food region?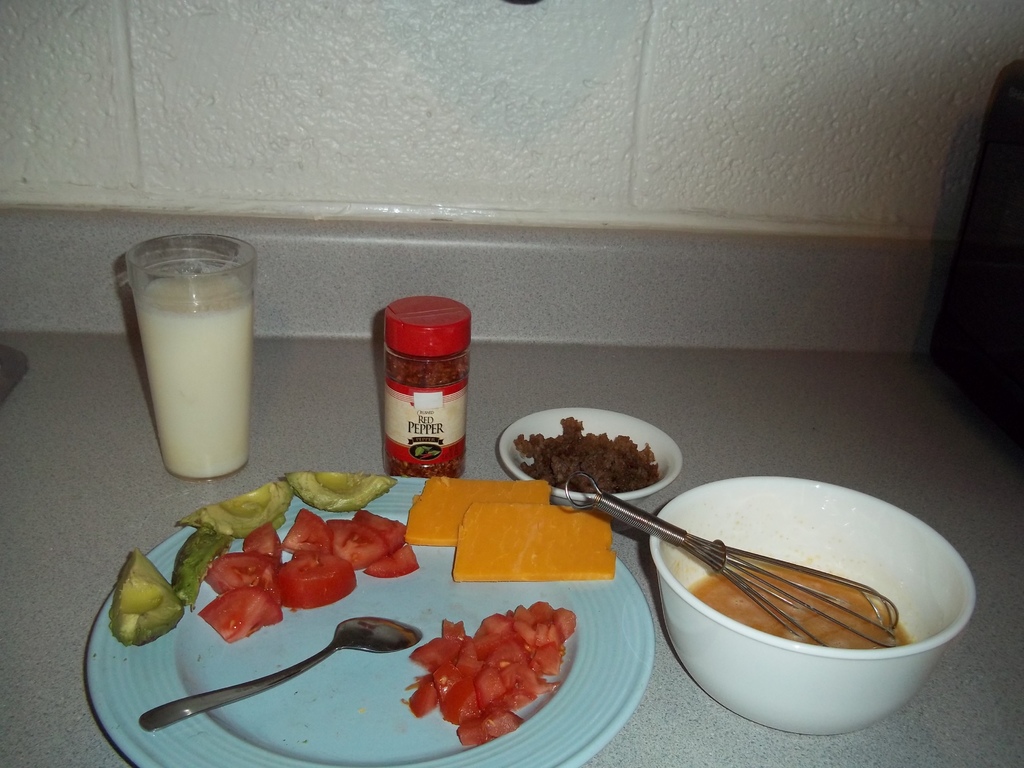
bbox(111, 547, 188, 644)
